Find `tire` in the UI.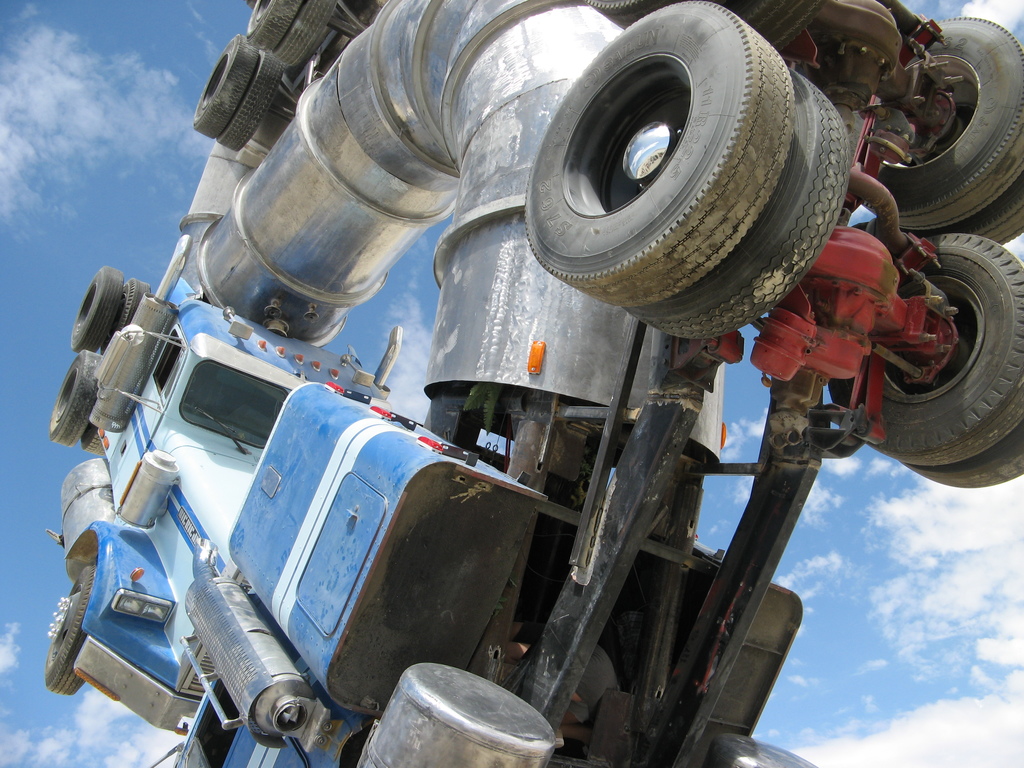
UI element at 216,53,282,148.
